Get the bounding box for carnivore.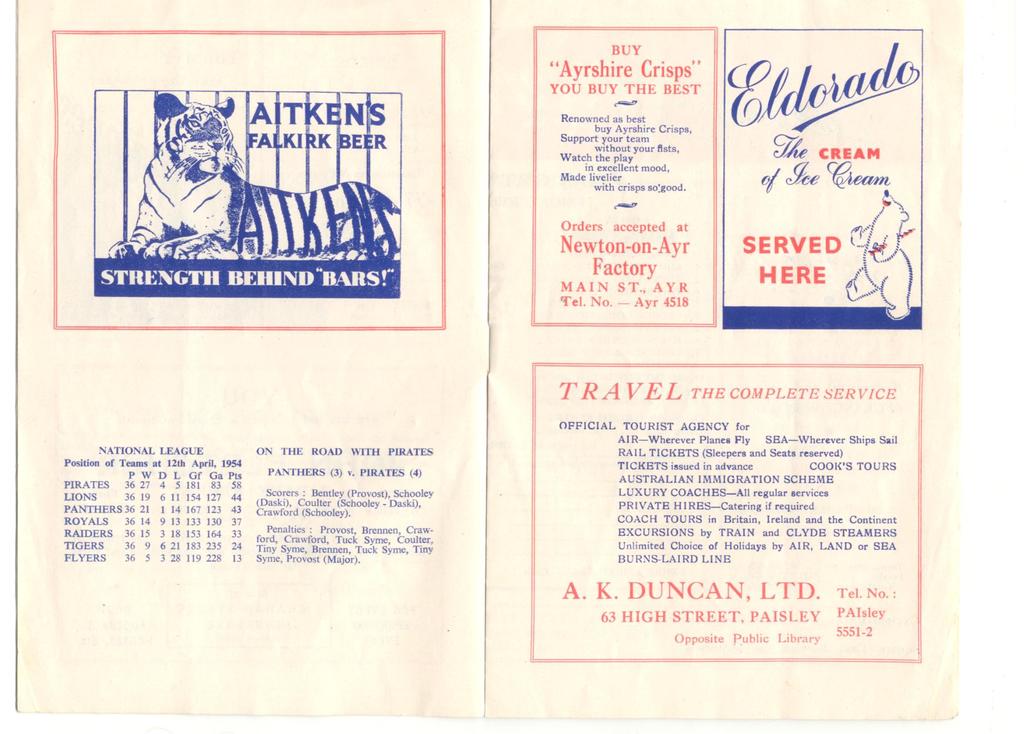
106,83,410,266.
